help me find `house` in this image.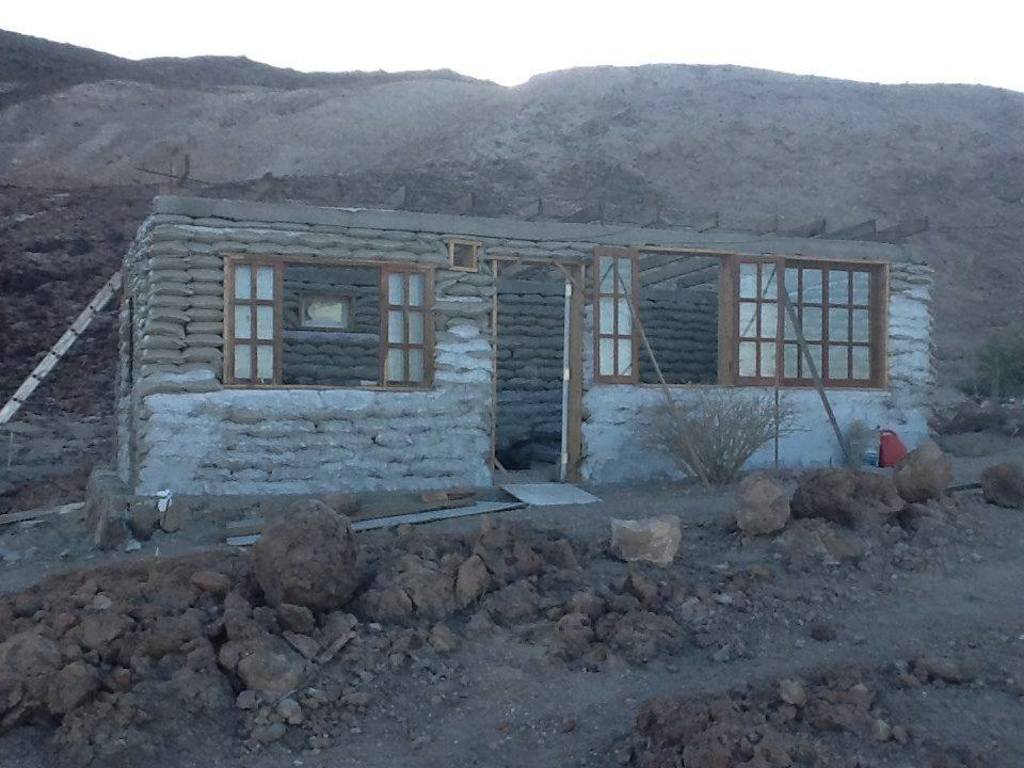
Found it: (52,159,1006,558).
